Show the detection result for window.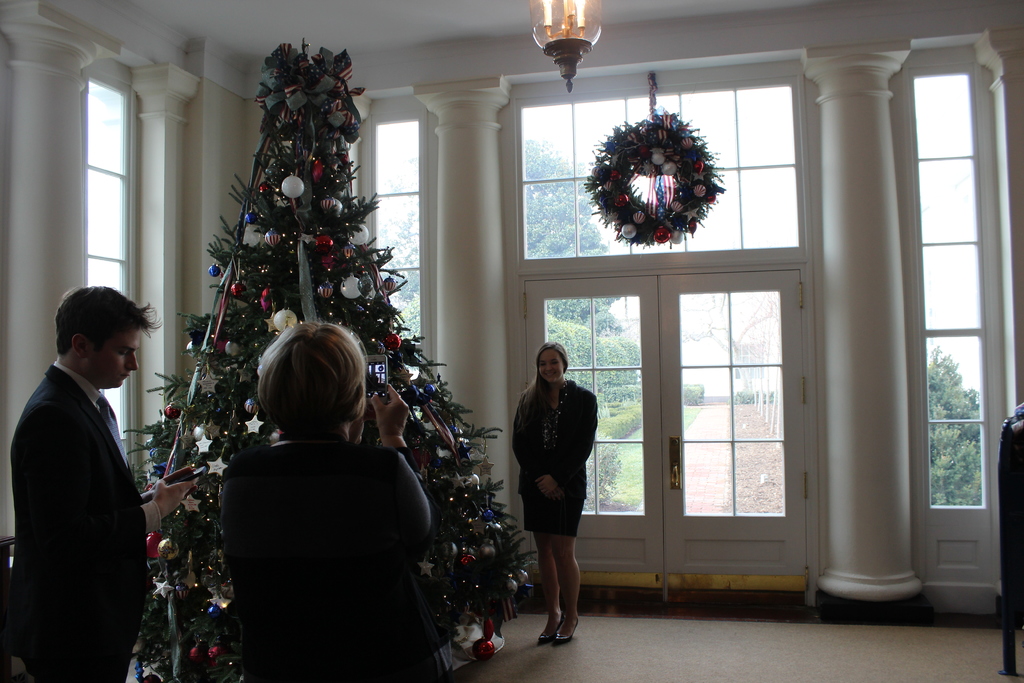
{"x1": 913, "y1": 71, "x2": 992, "y2": 506}.
